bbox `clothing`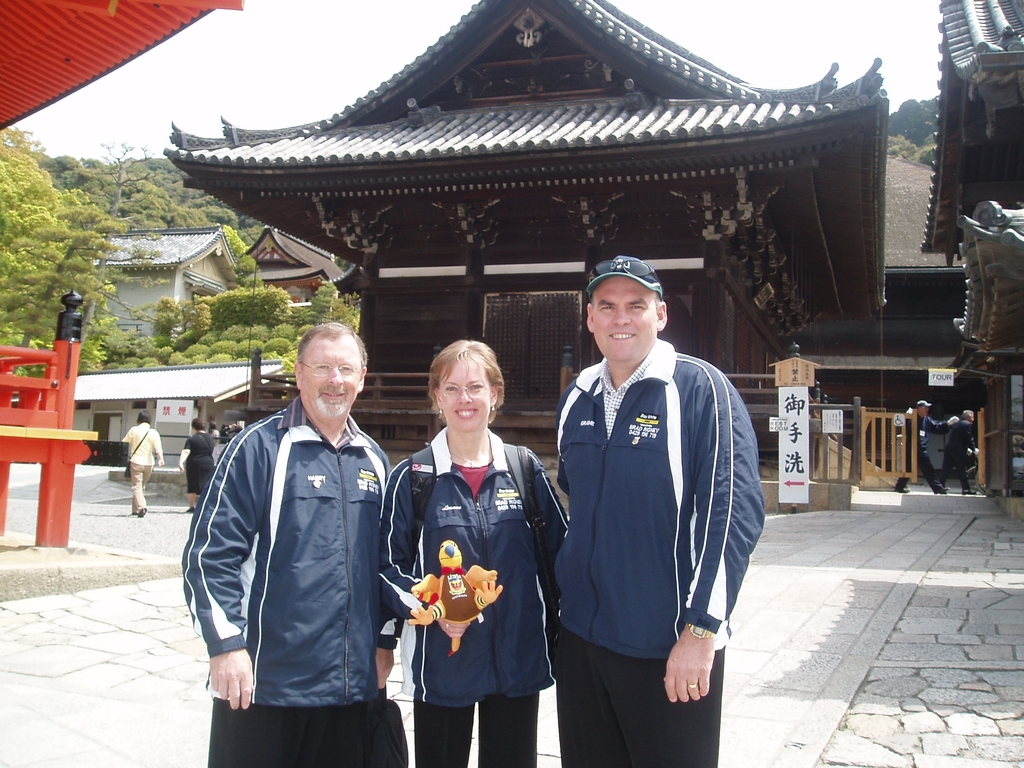
<box>554,337,764,767</box>
